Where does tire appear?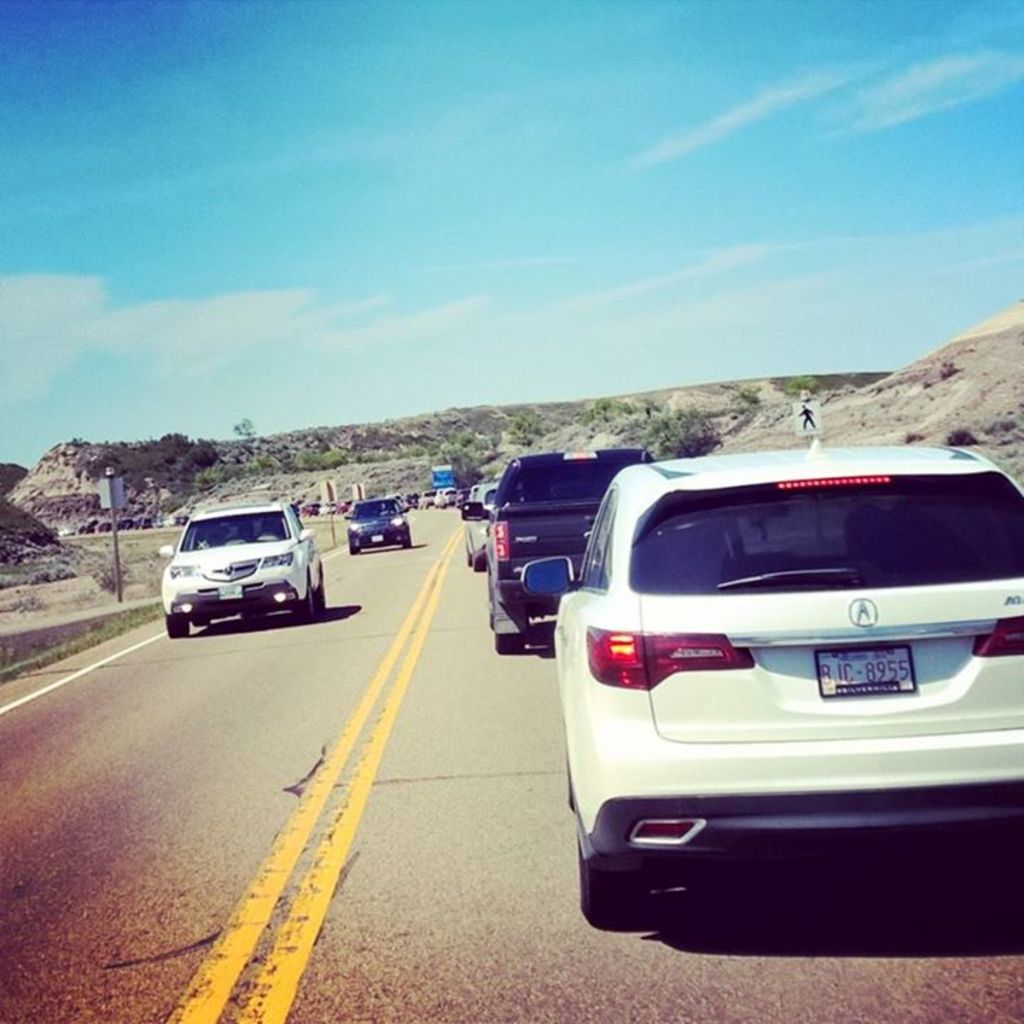
Appears at bbox(346, 540, 361, 558).
